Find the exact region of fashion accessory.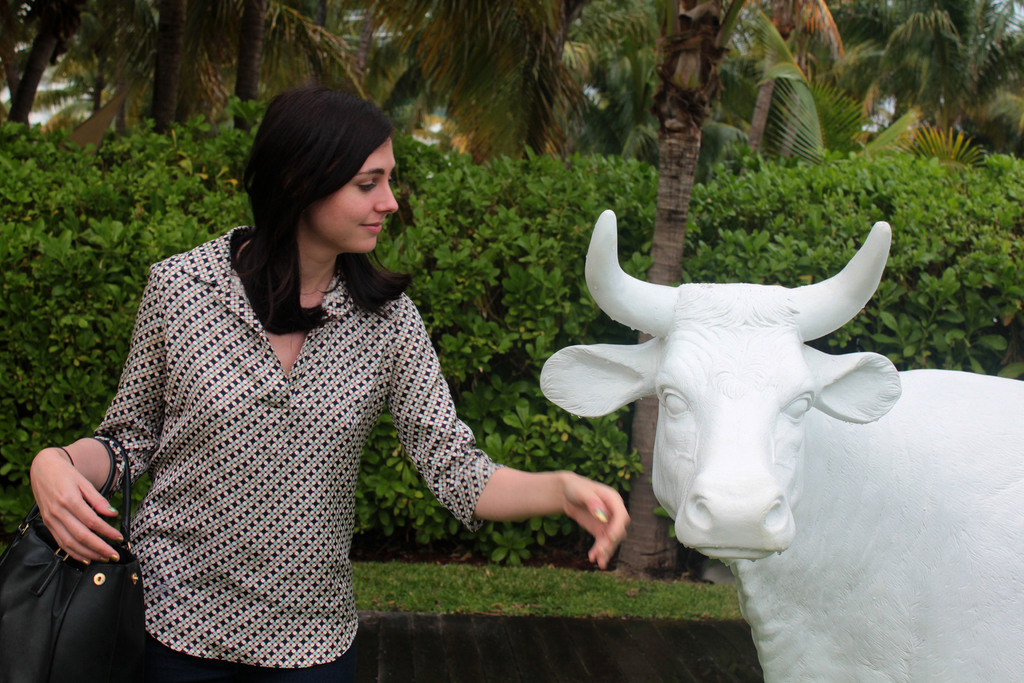
Exact region: box(0, 431, 148, 682).
